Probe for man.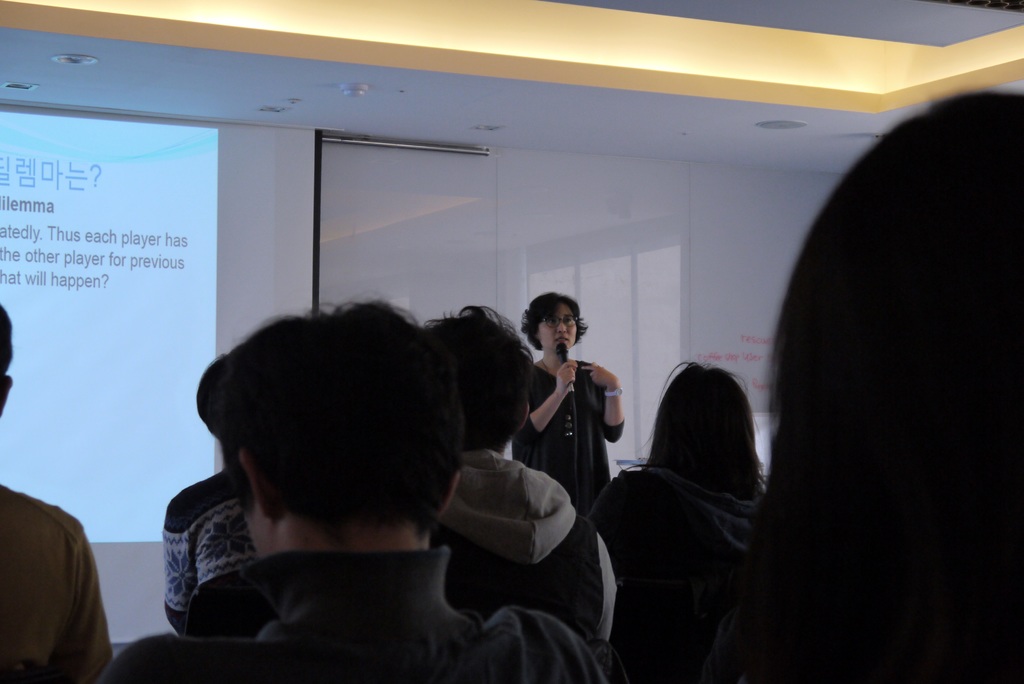
Probe result: l=0, t=312, r=114, b=683.
